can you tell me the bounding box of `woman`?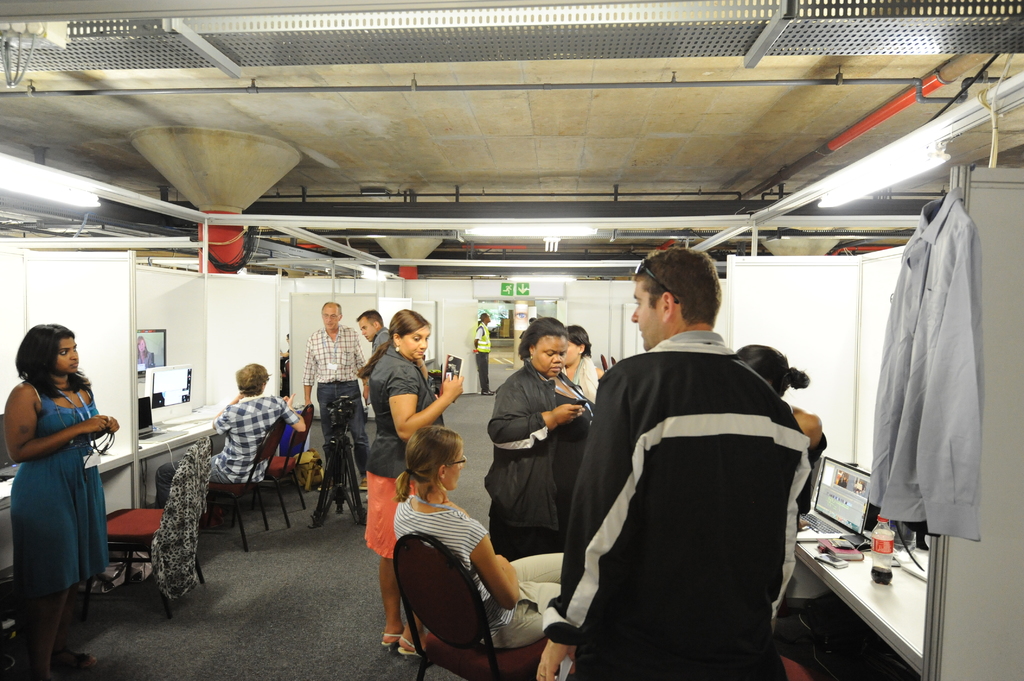
<box>8,321,114,646</box>.
